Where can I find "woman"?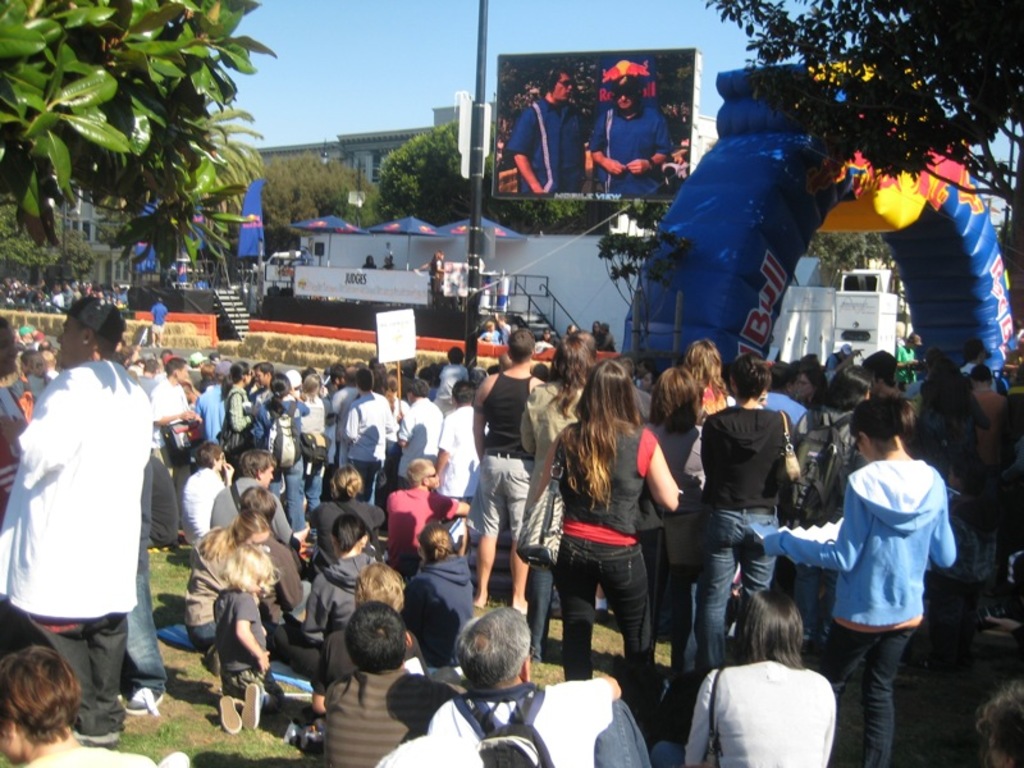
You can find it at <box>250,371,310,531</box>.
